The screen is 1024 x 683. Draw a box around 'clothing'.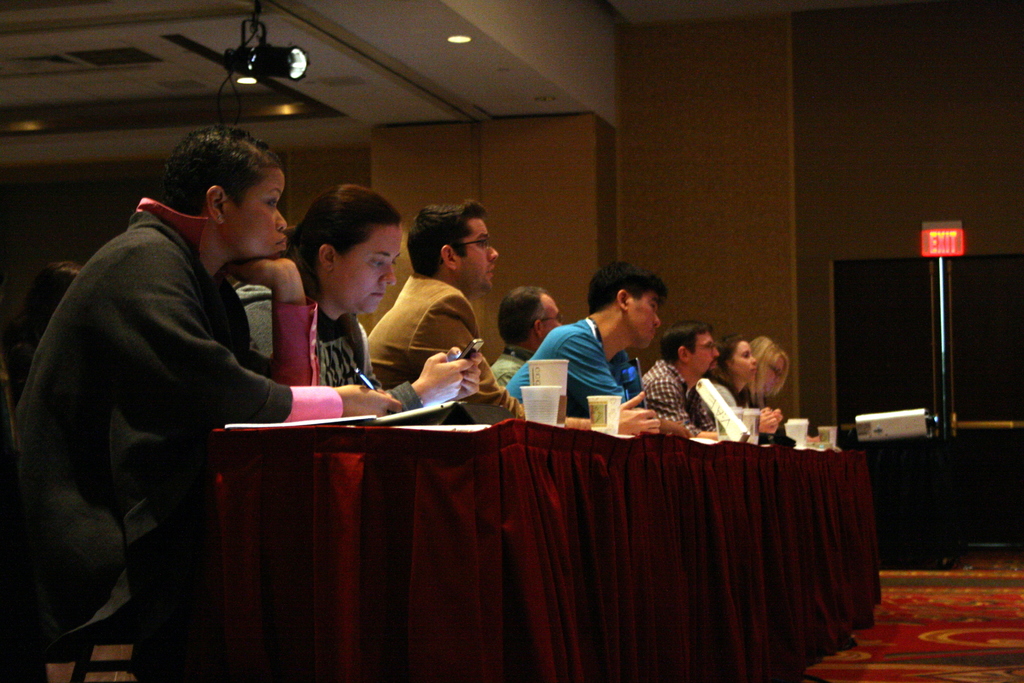
[460, 349, 541, 409].
